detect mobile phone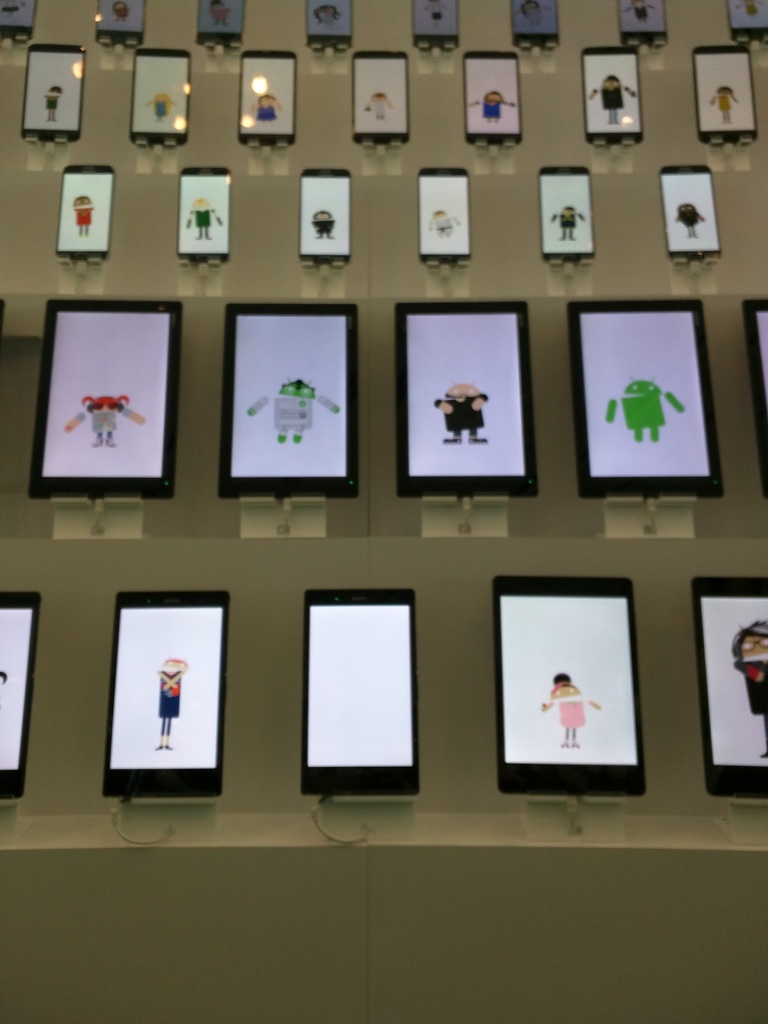
(583,42,644,140)
